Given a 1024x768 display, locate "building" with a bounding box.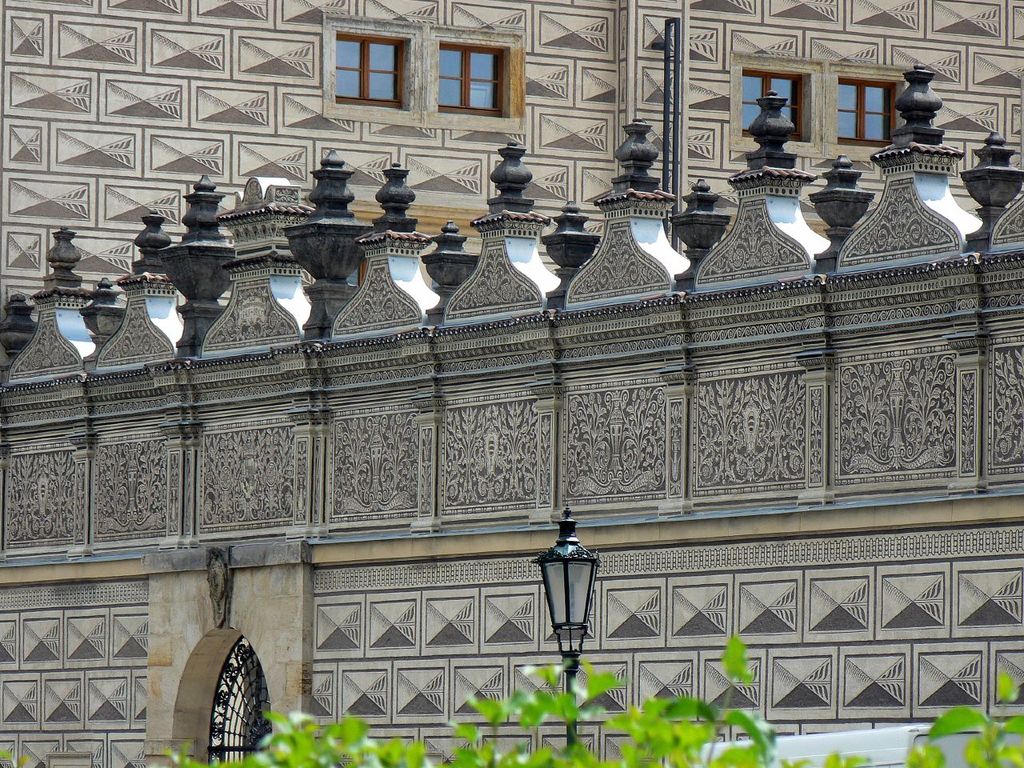
Located: box=[0, 0, 1023, 373].
